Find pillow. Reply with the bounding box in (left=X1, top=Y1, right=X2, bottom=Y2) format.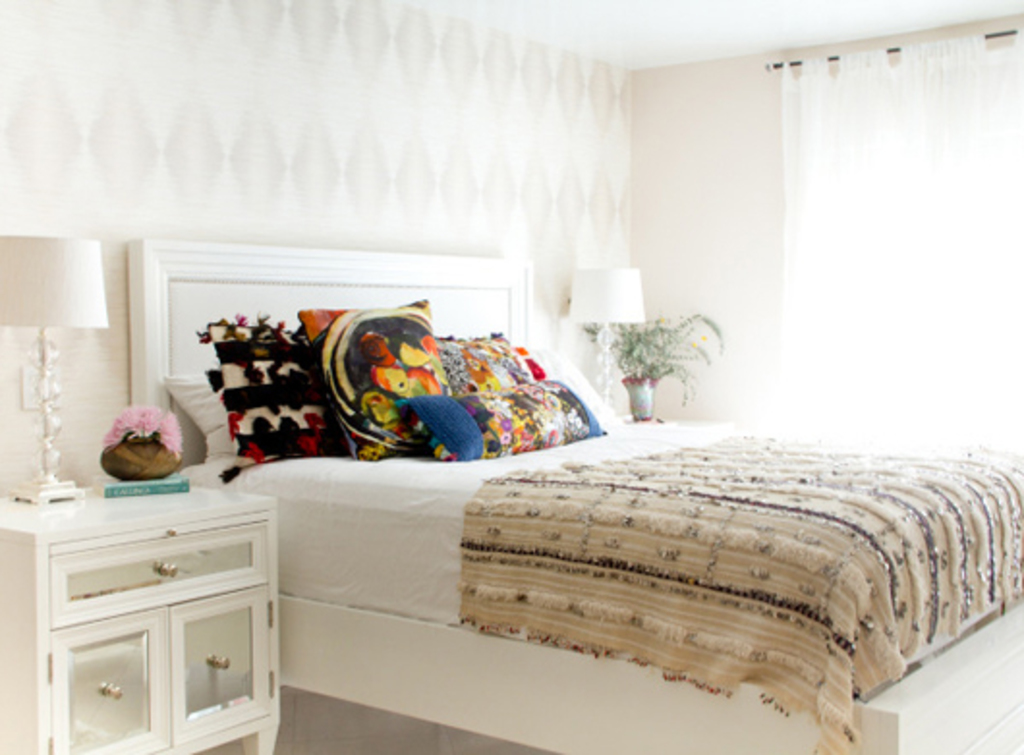
(left=174, top=375, right=245, bottom=452).
